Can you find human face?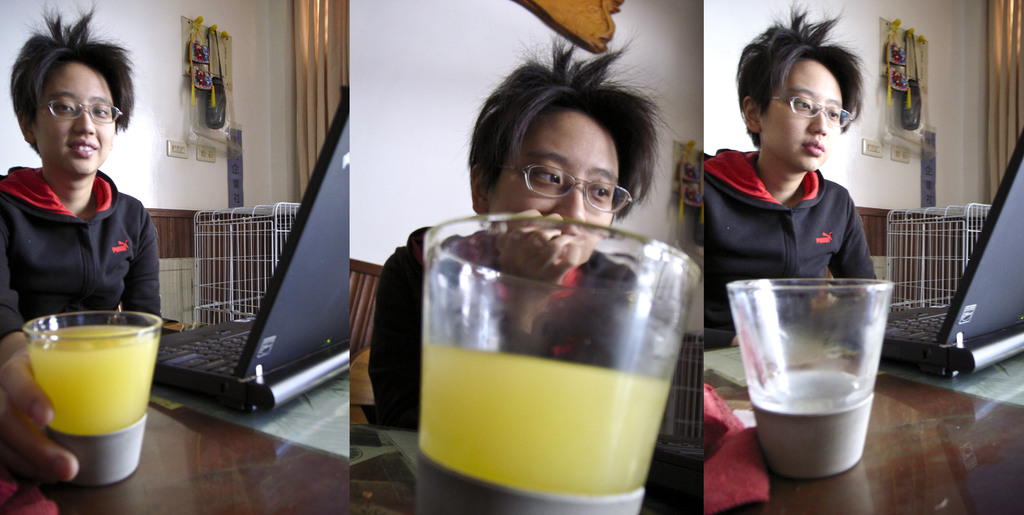
Yes, bounding box: x1=497, y1=120, x2=616, y2=261.
